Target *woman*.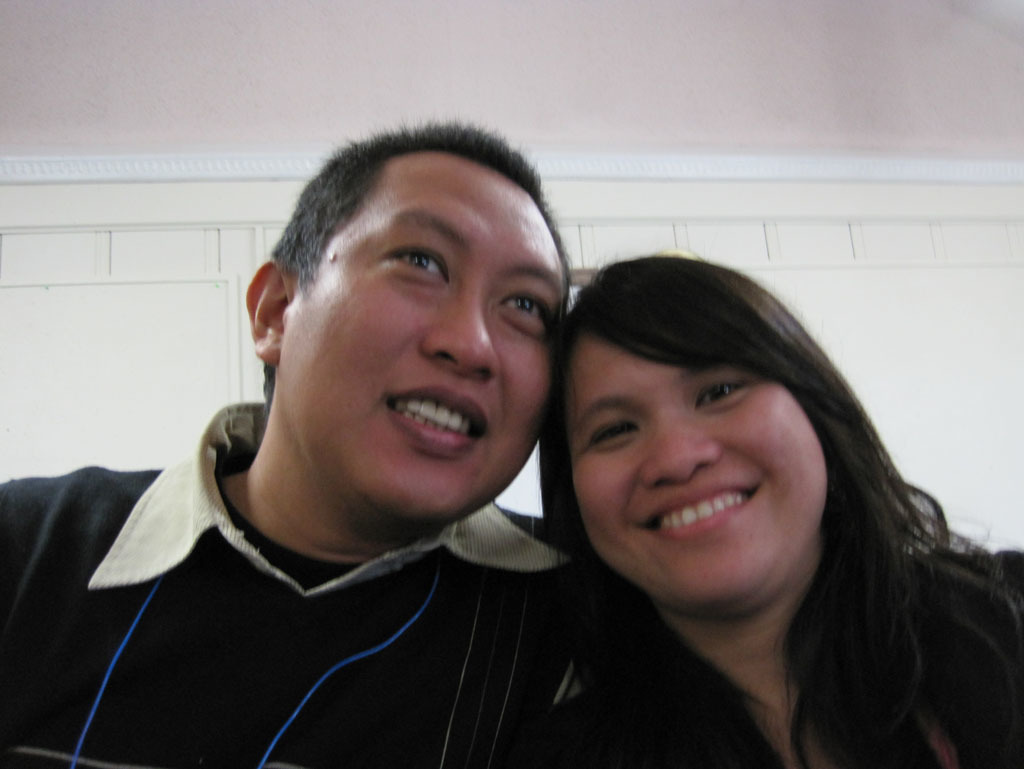
Target region: Rect(494, 251, 1013, 768).
